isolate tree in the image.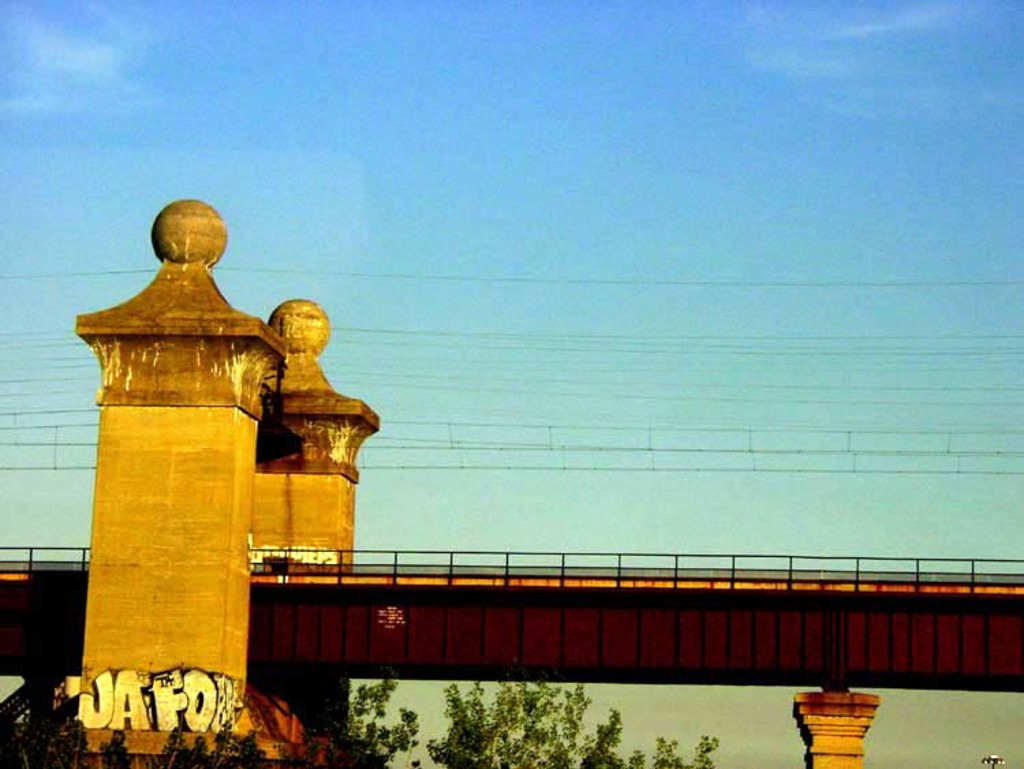
Isolated region: (354, 676, 724, 768).
